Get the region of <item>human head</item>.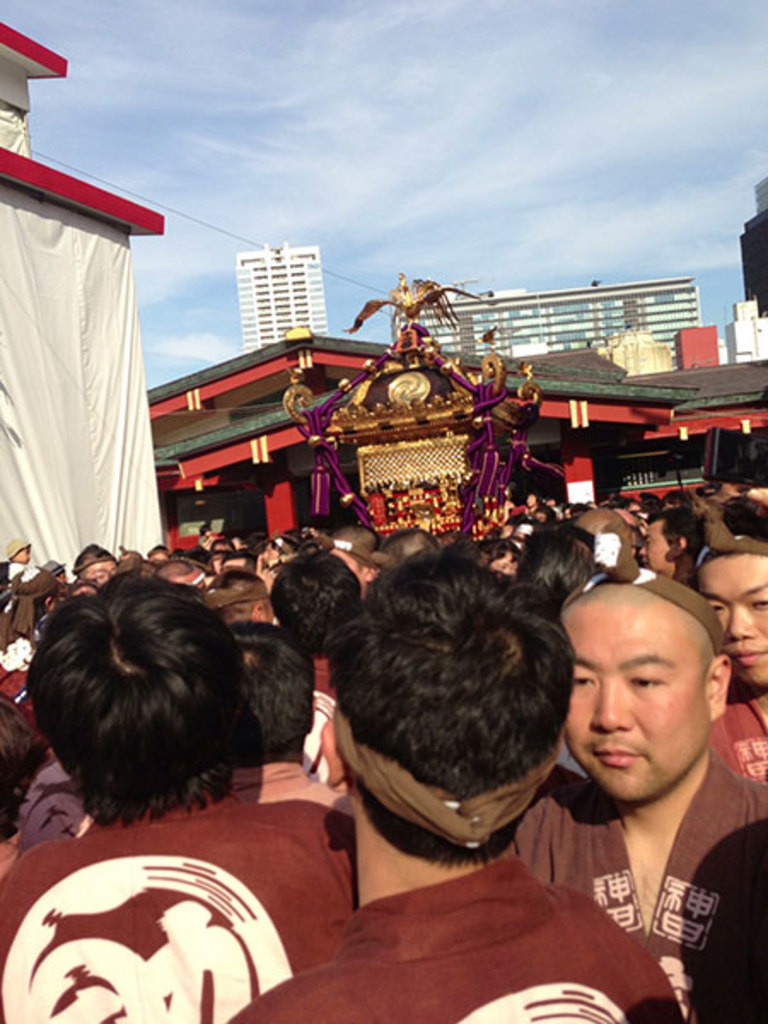
[left=70, top=541, right=119, bottom=589].
